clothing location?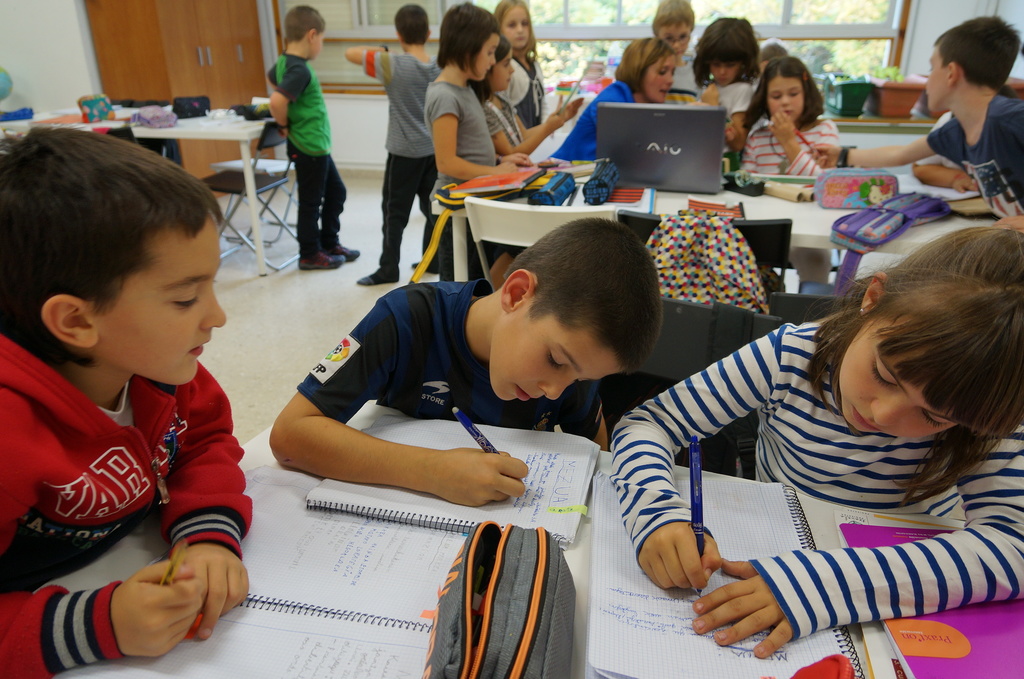
[x1=699, y1=70, x2=758, y2=156]
